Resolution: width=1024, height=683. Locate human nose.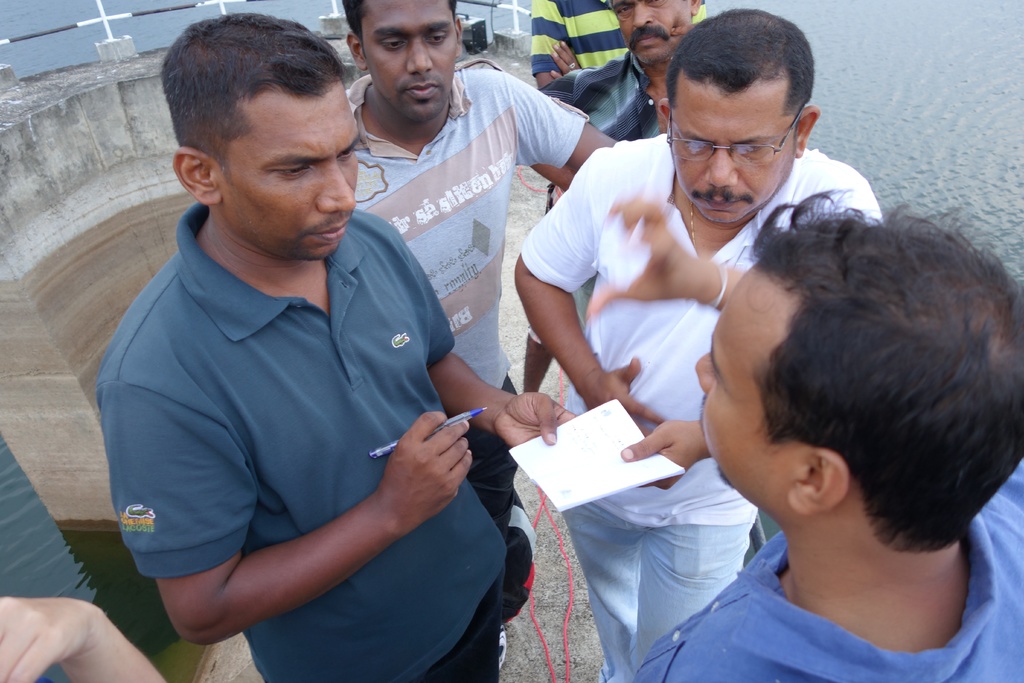
[703,147,739,188].
